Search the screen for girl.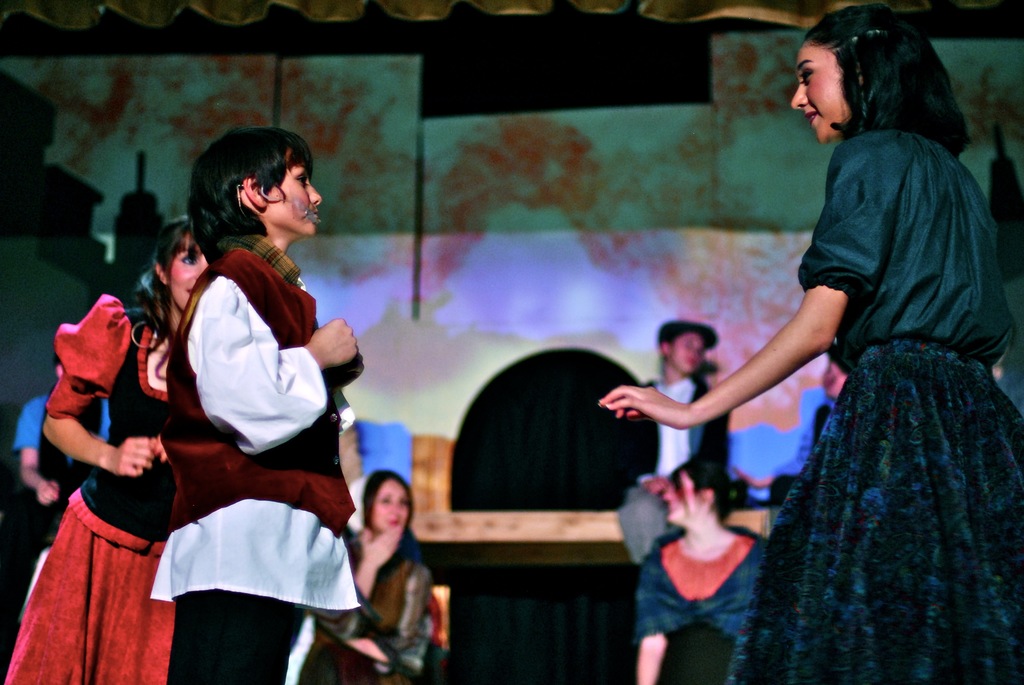
Found at 3 216 213 684.
